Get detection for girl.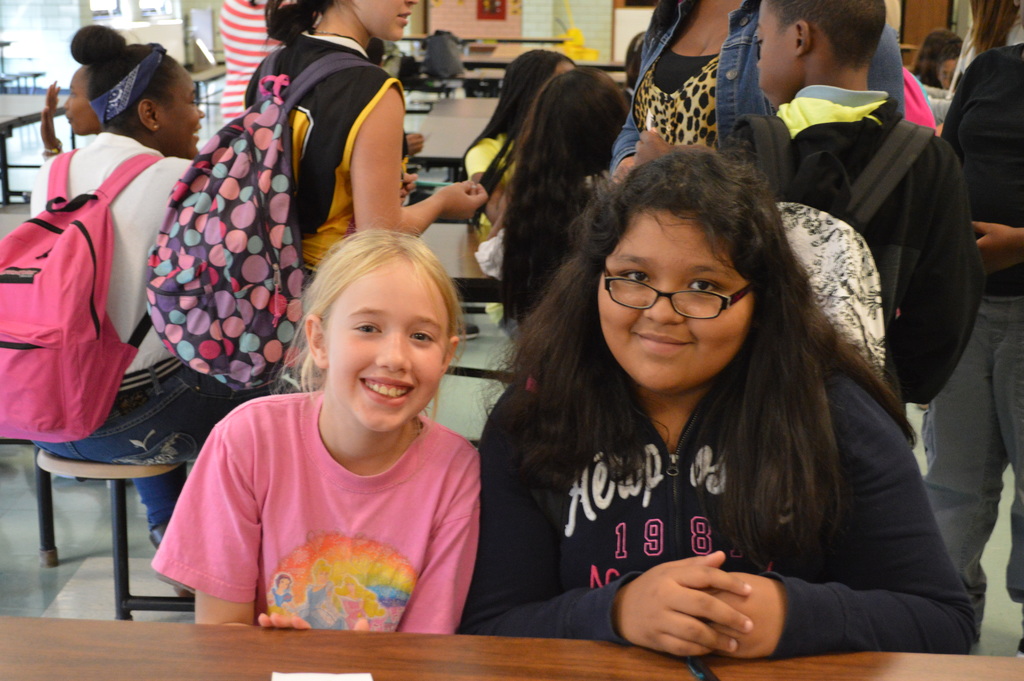
Detection: {"left": 145, "top": 229, "right": 490, "bottom": 632}.
